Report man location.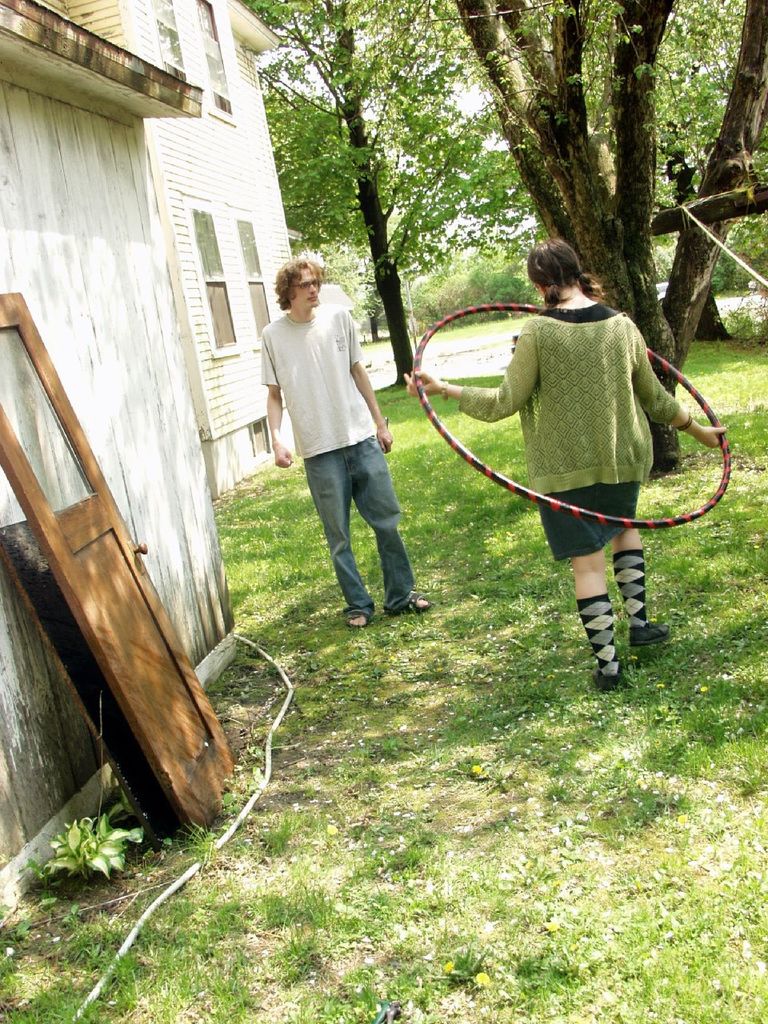
Report: {"x1": 262, "y1": 274, "x2": 430, "y2": 634}.
